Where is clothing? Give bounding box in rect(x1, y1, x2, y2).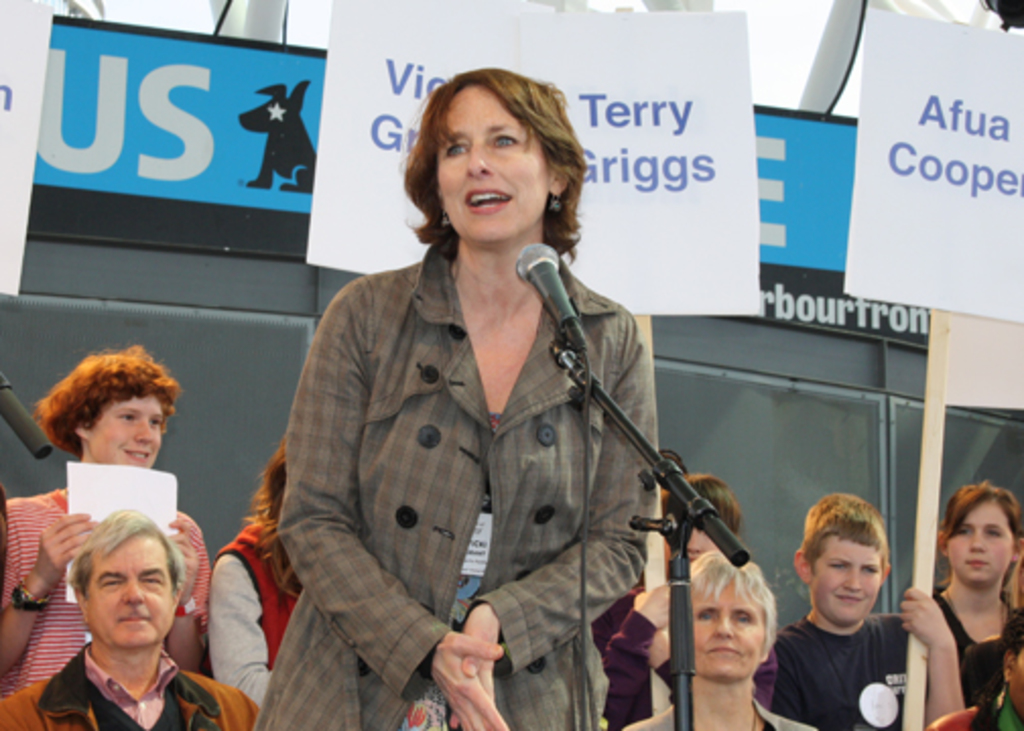
rect(780, 613, 931, 729).
